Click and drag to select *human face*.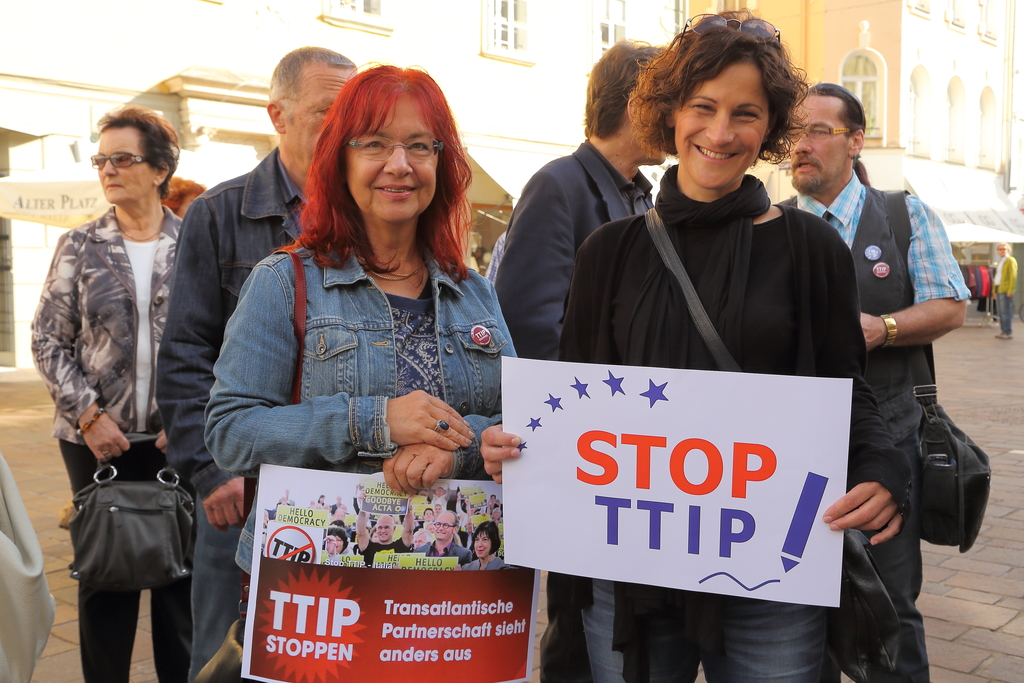
Selection: rect(285, 58, 357, 169).
